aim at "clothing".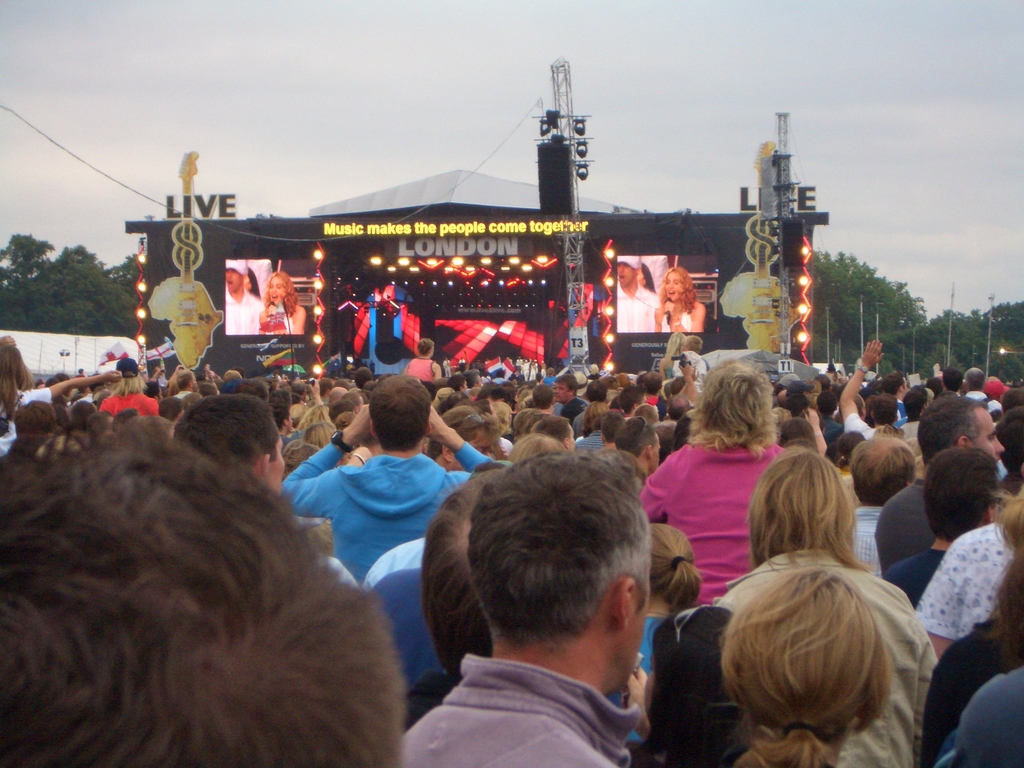
Aimed at 619:276:661:332.
